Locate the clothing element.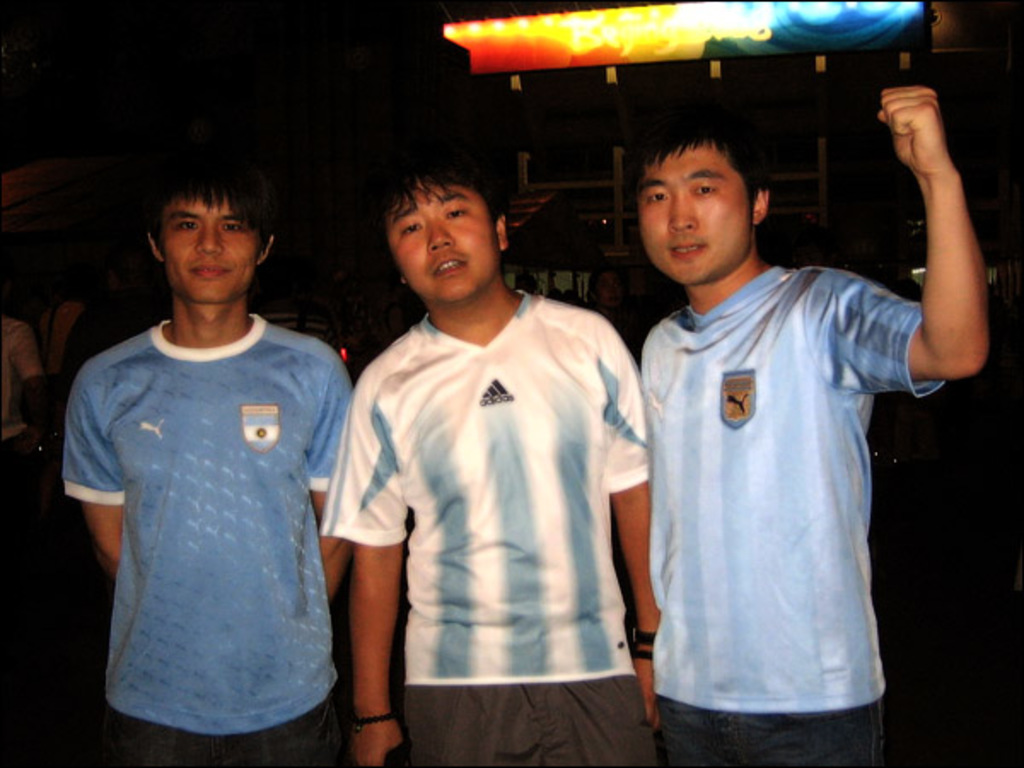
Element bbox: bbox=[323, 282, 657, 766].
